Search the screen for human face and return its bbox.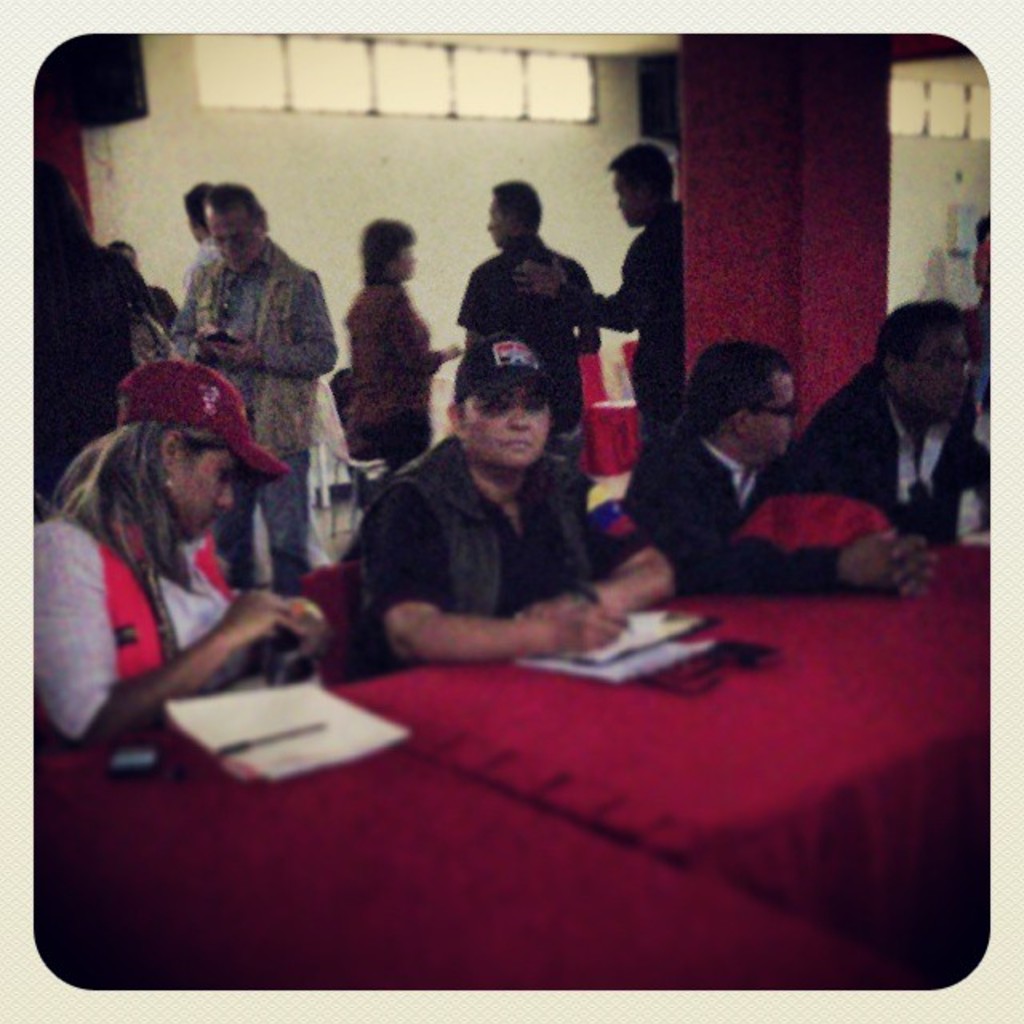
Found: 173 450 232 534.
